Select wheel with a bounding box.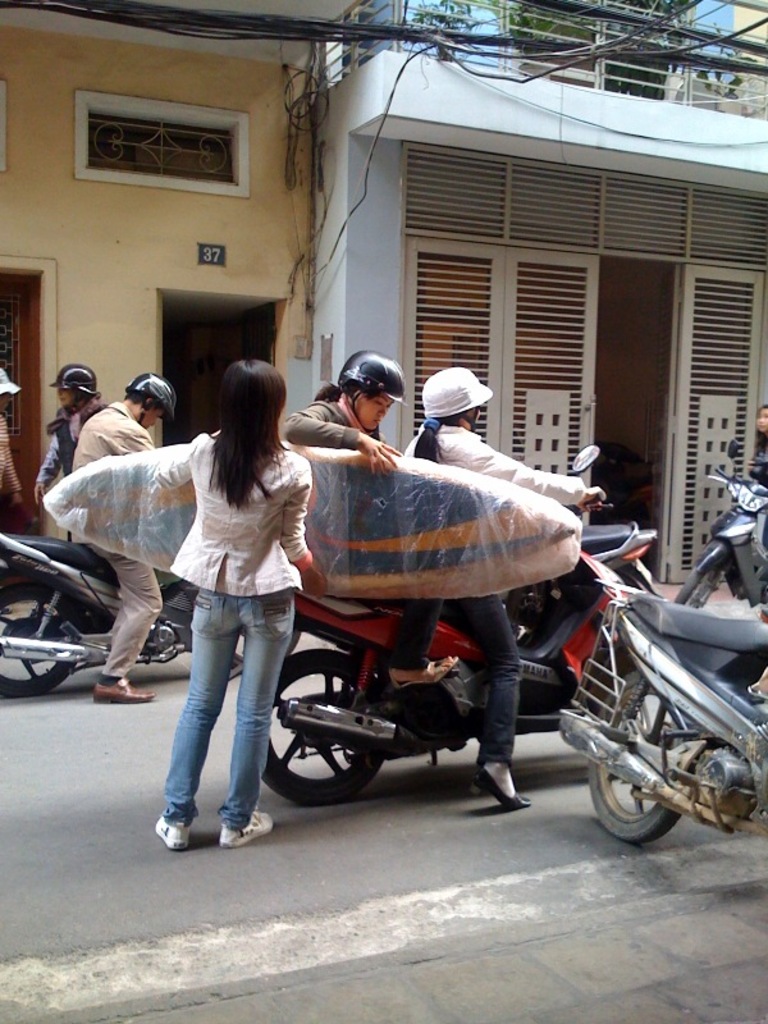
locate(589, 673, 684, 845).
